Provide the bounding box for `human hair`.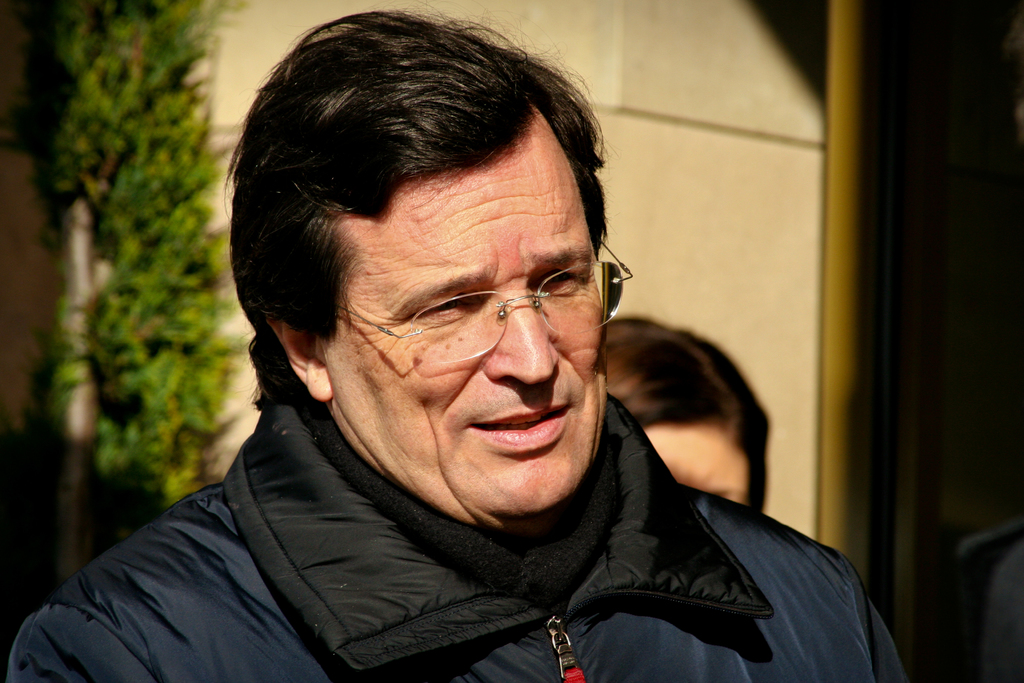
rect(230, 0, 625, 469).
